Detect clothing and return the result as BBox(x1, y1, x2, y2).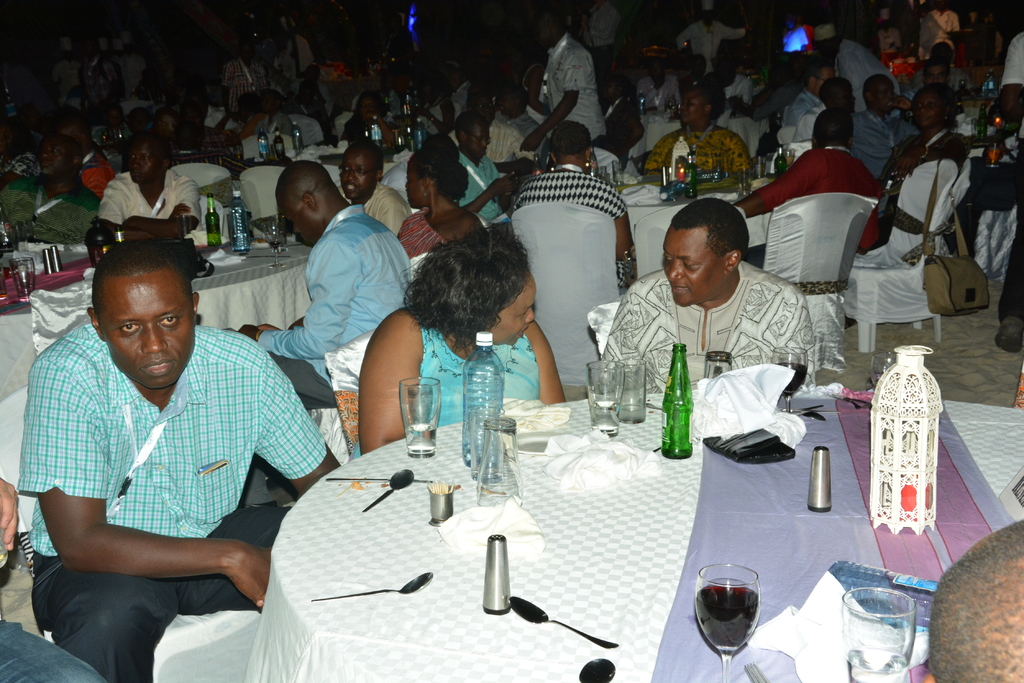
BBox(913, 76, 980, 125).
